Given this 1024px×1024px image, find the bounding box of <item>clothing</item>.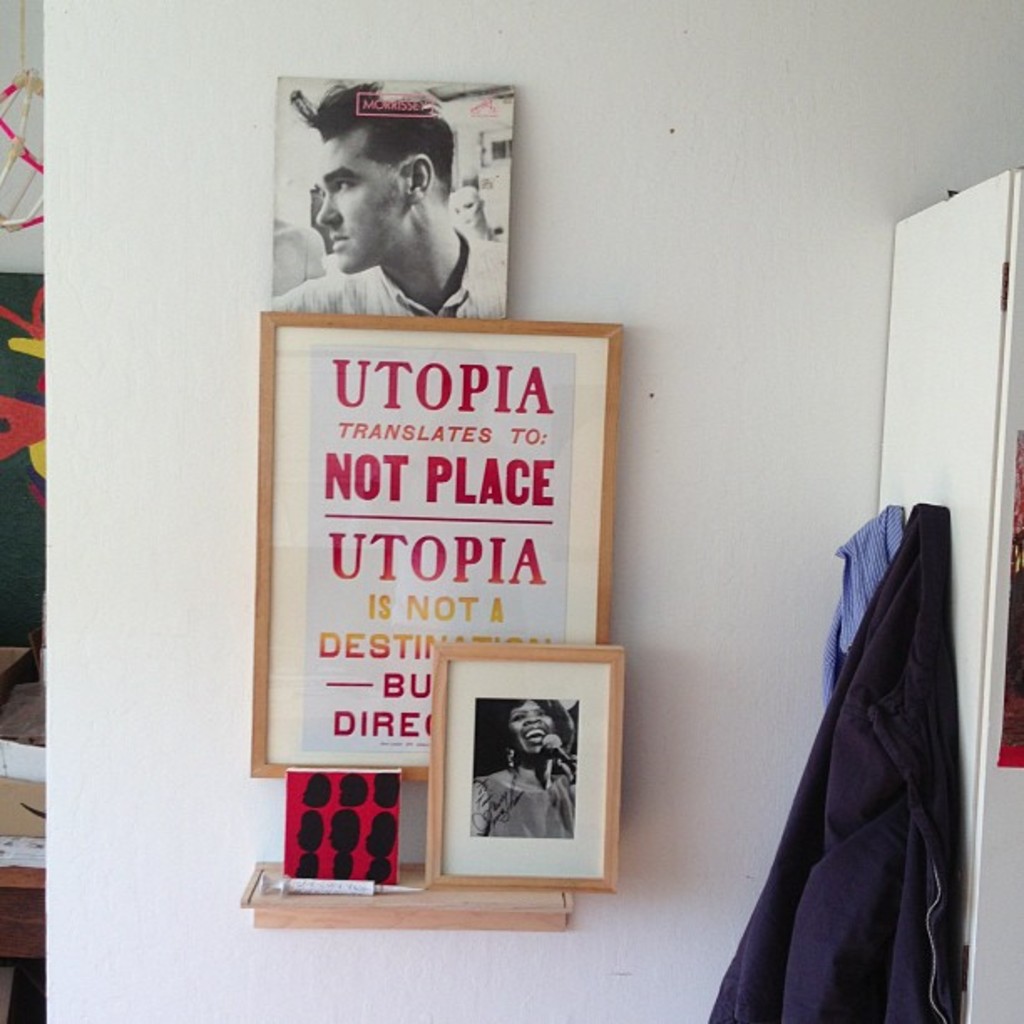
[x1=261, y1=254, x2=510, y2=326].
